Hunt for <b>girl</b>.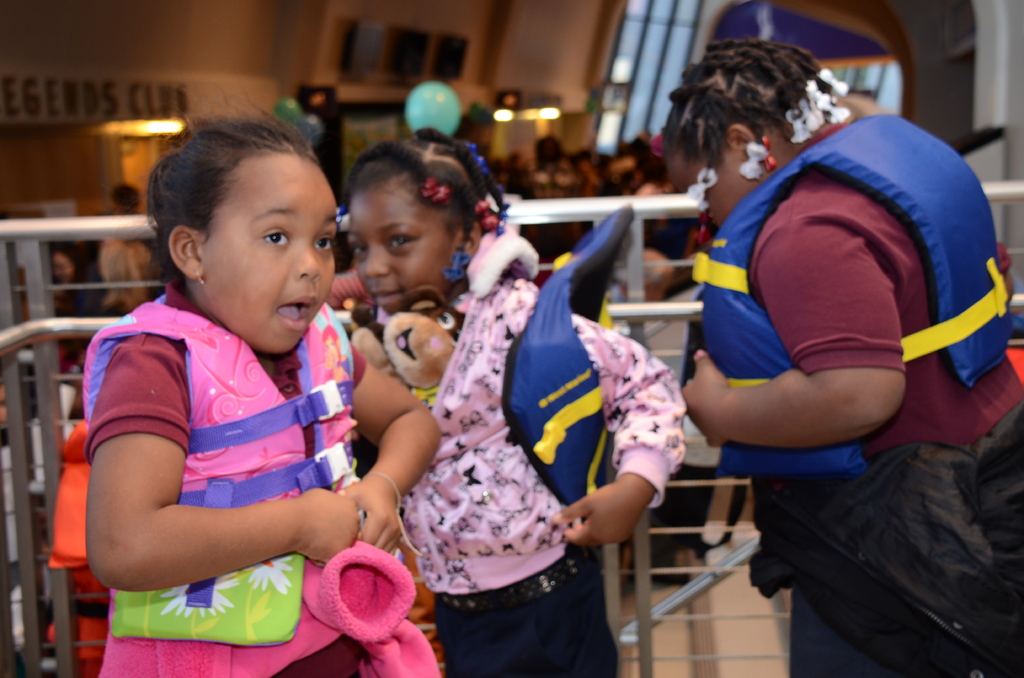
Hunted down at x1=349, y1=125, x2=687, y2=677.
